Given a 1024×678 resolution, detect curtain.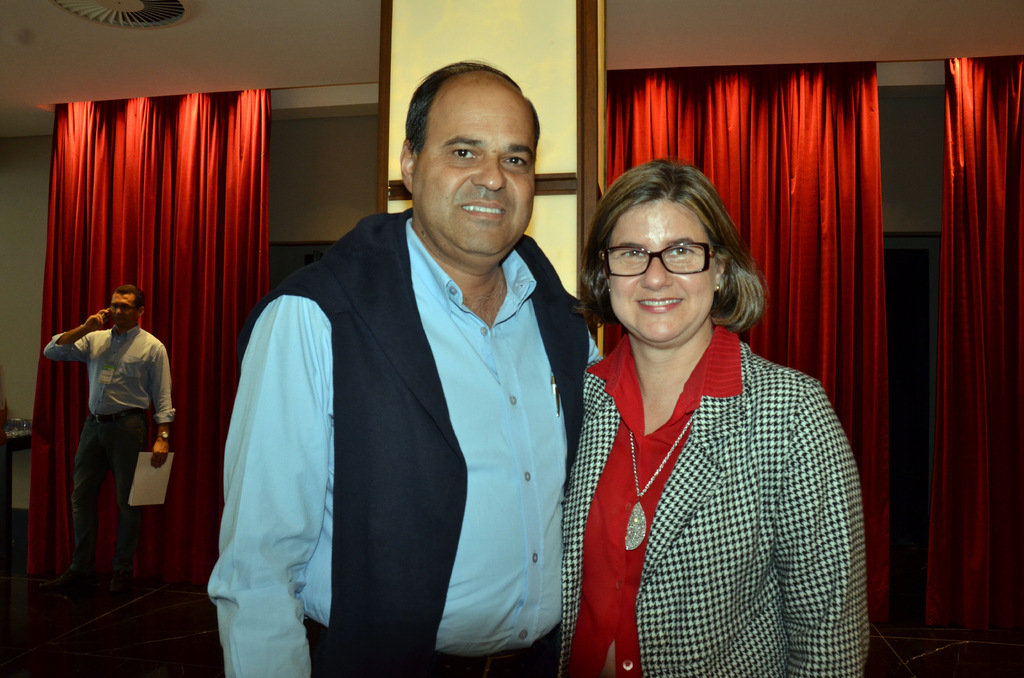
bbox=(32, 63, 286, 512).
